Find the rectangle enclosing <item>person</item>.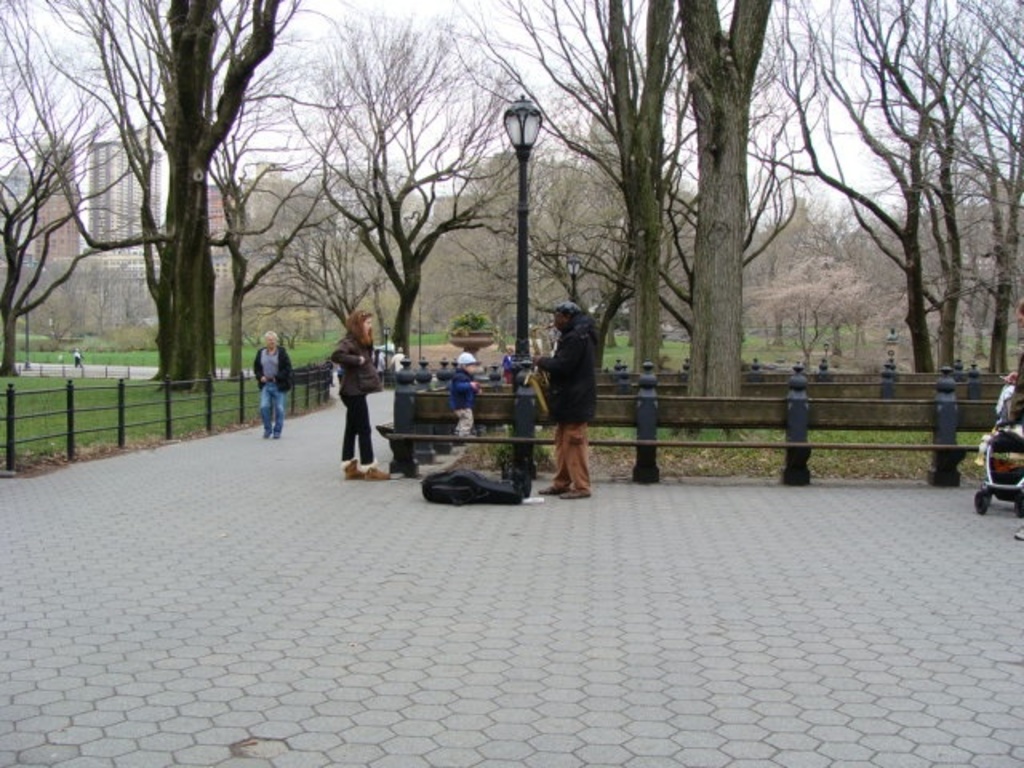
select_region(445, 346, 483, 438).
